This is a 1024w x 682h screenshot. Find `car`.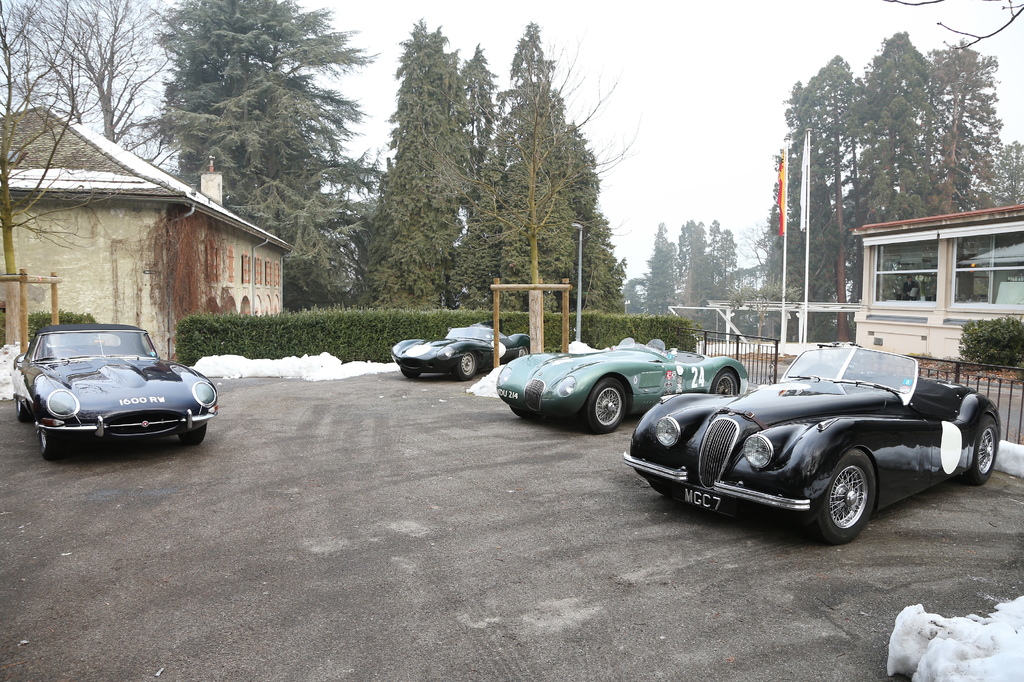
Bounding box: l=495, t=336, r=747, b=430.
